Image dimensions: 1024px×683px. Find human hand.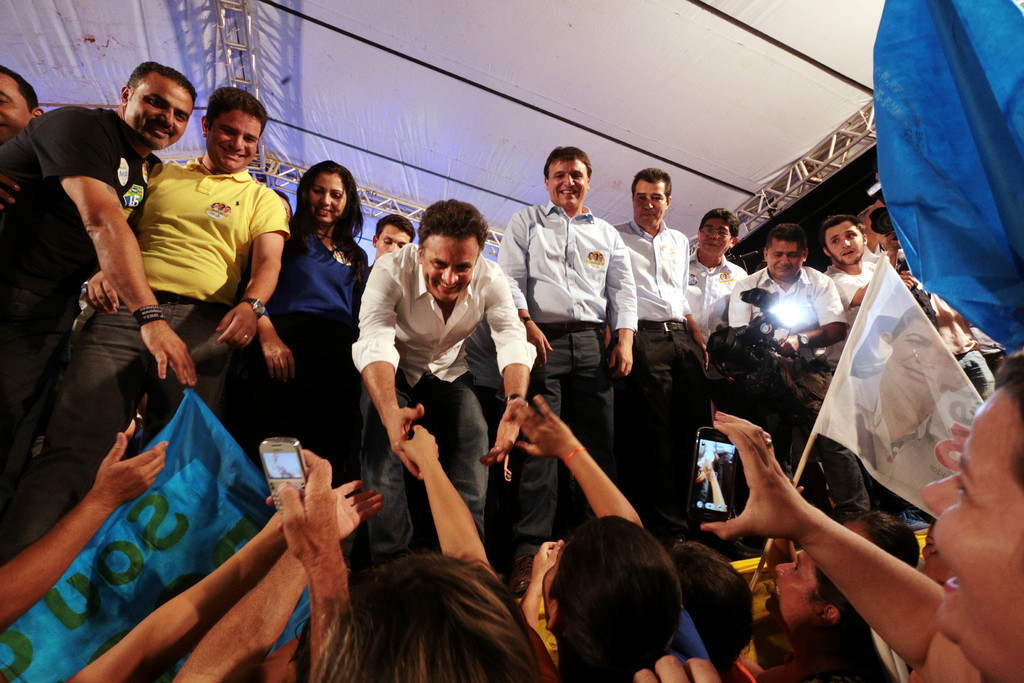
x1=899 y1=269 x2=915 y2=292.
